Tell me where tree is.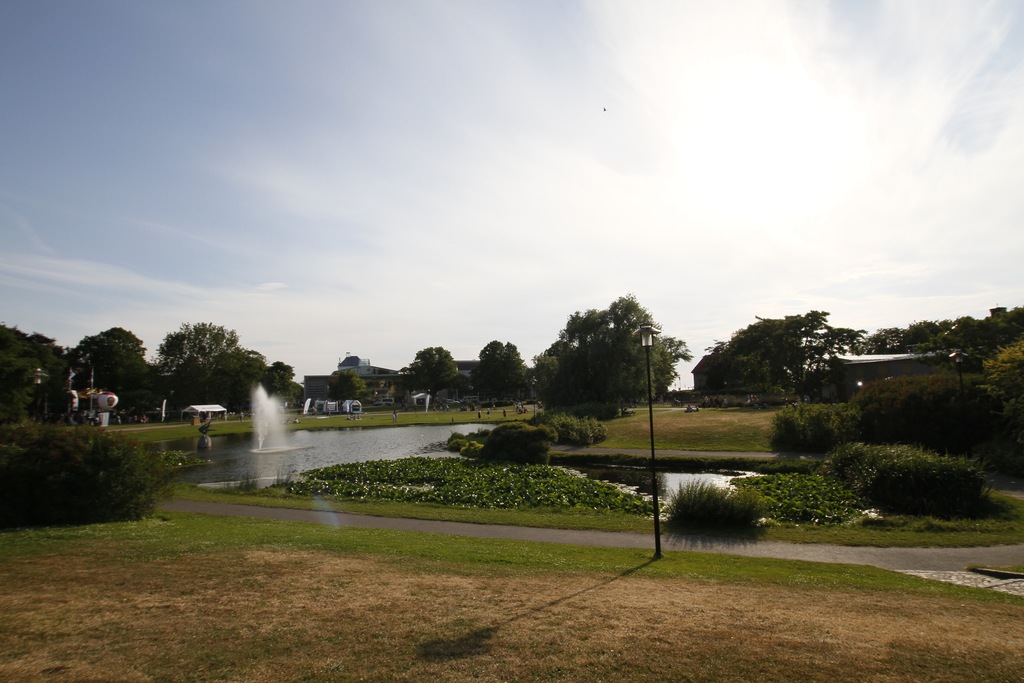
tree is at bbox=(761, 308, 866, 420).
